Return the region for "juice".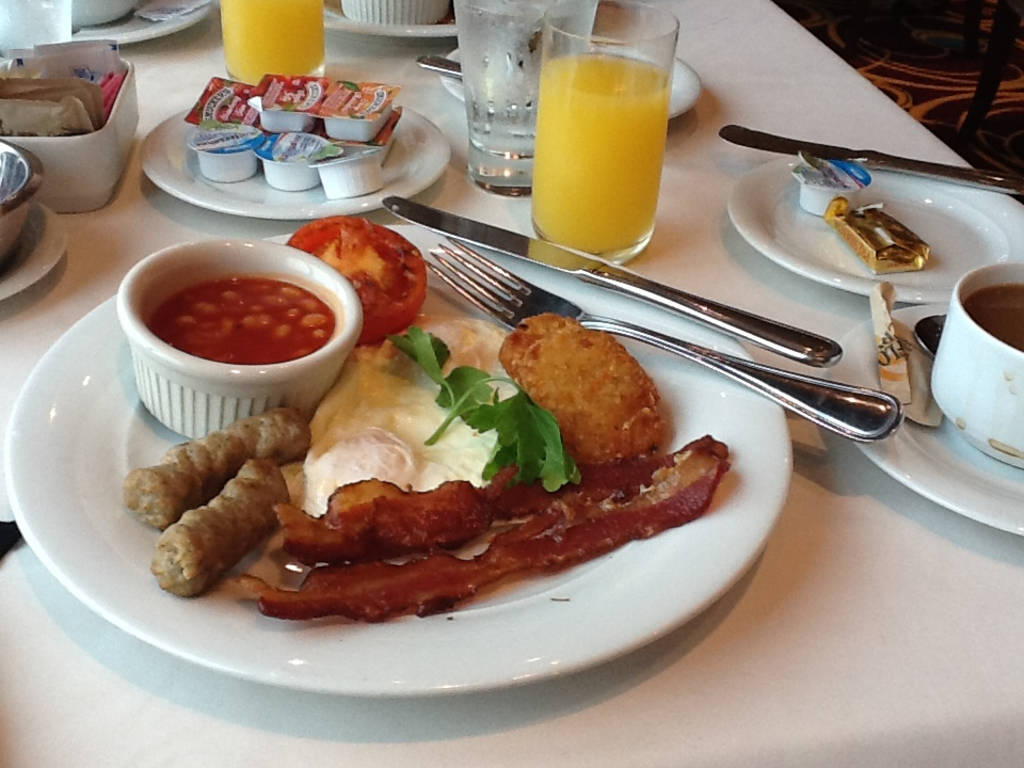
BBox(526, 30, 693, 237).
